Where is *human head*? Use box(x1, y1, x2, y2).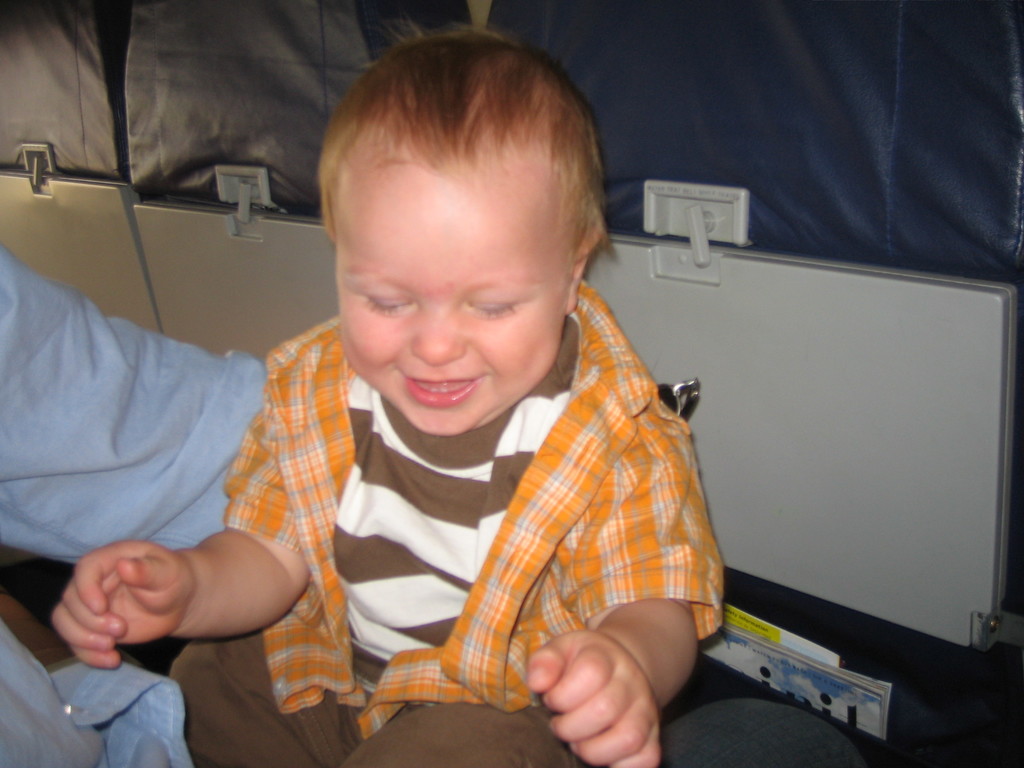
box(292, 37, 634, 375).
